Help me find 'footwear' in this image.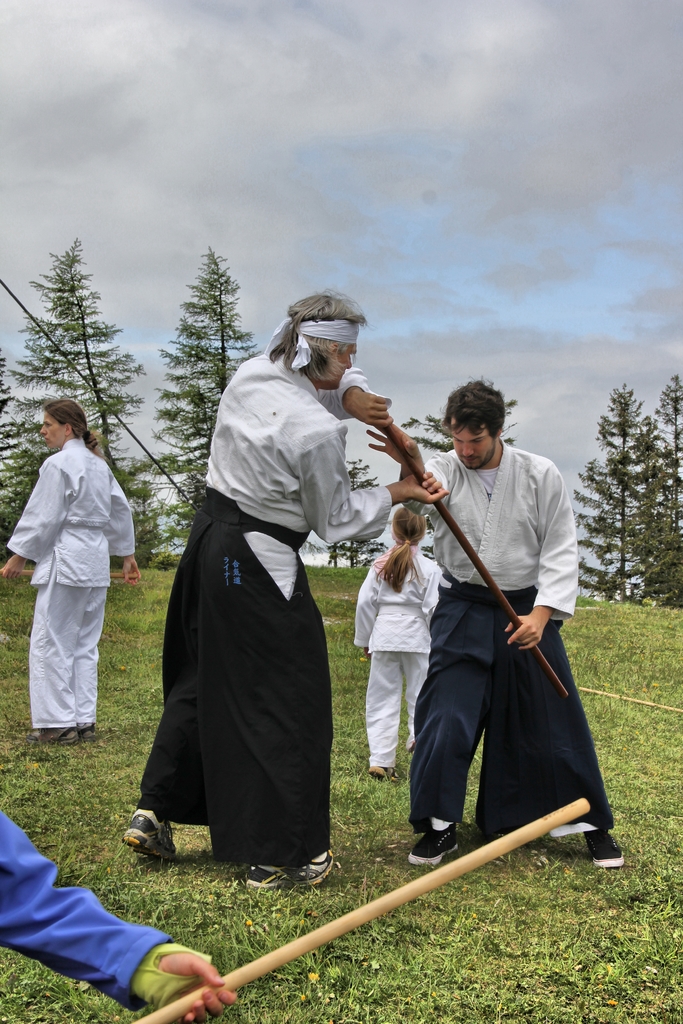
Found it: (left=409, top=823, right=449, bottom=867).
